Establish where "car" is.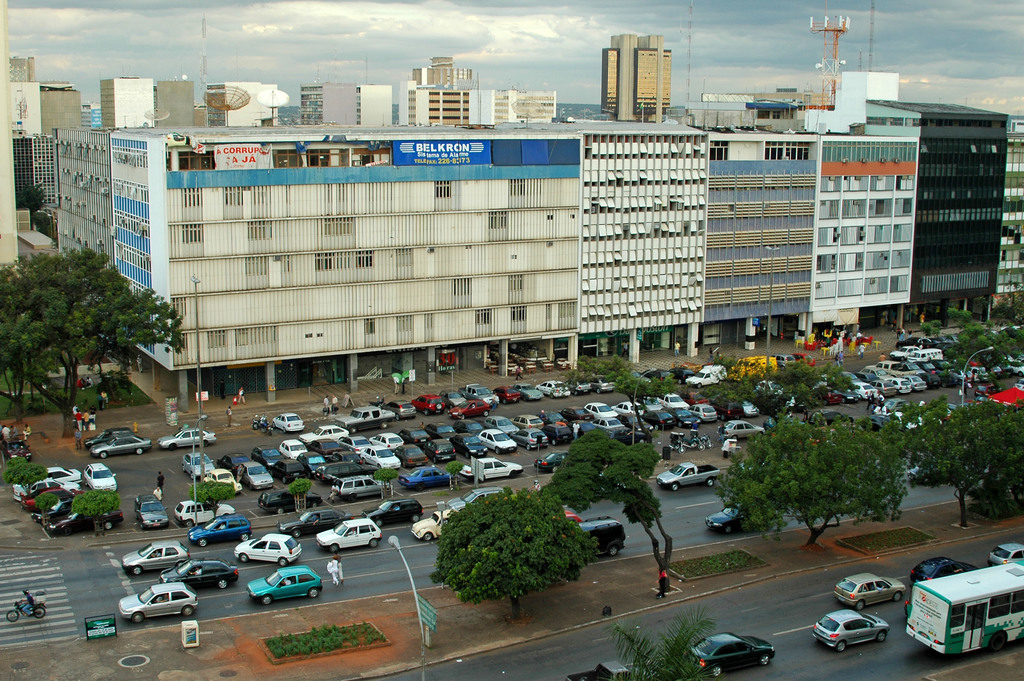
Established at 273:411:305:431.
